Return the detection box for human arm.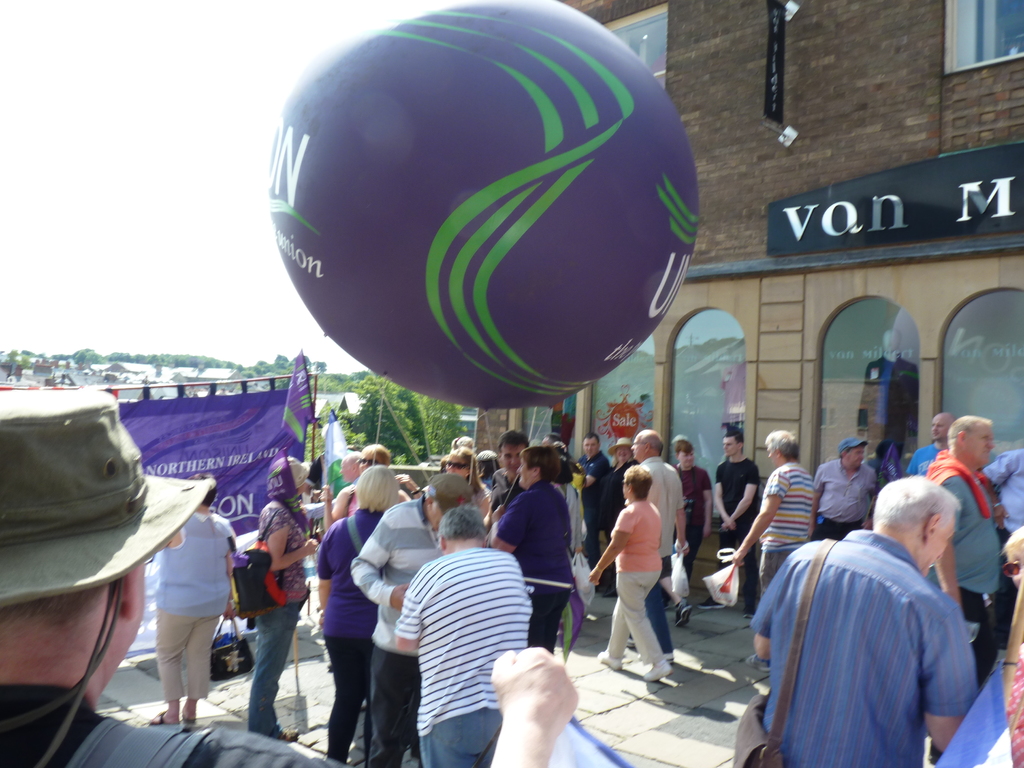
<box>716,462,735,532</box>.
